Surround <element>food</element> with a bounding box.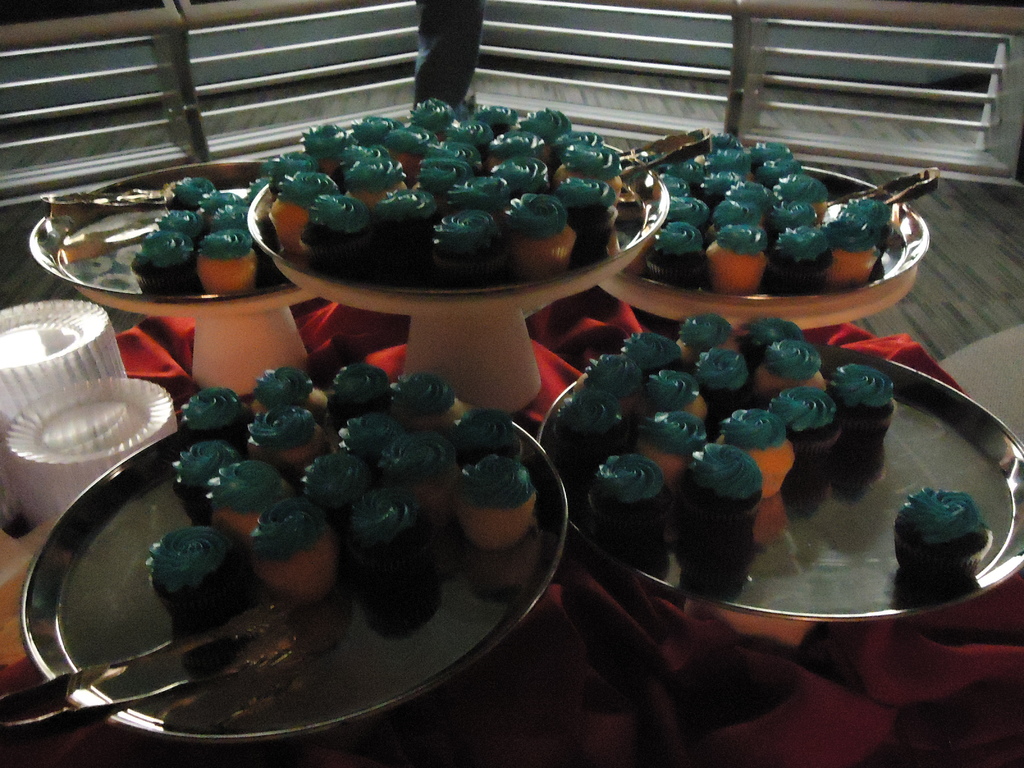
(left=382, top=127, right=431, bottom=152).
